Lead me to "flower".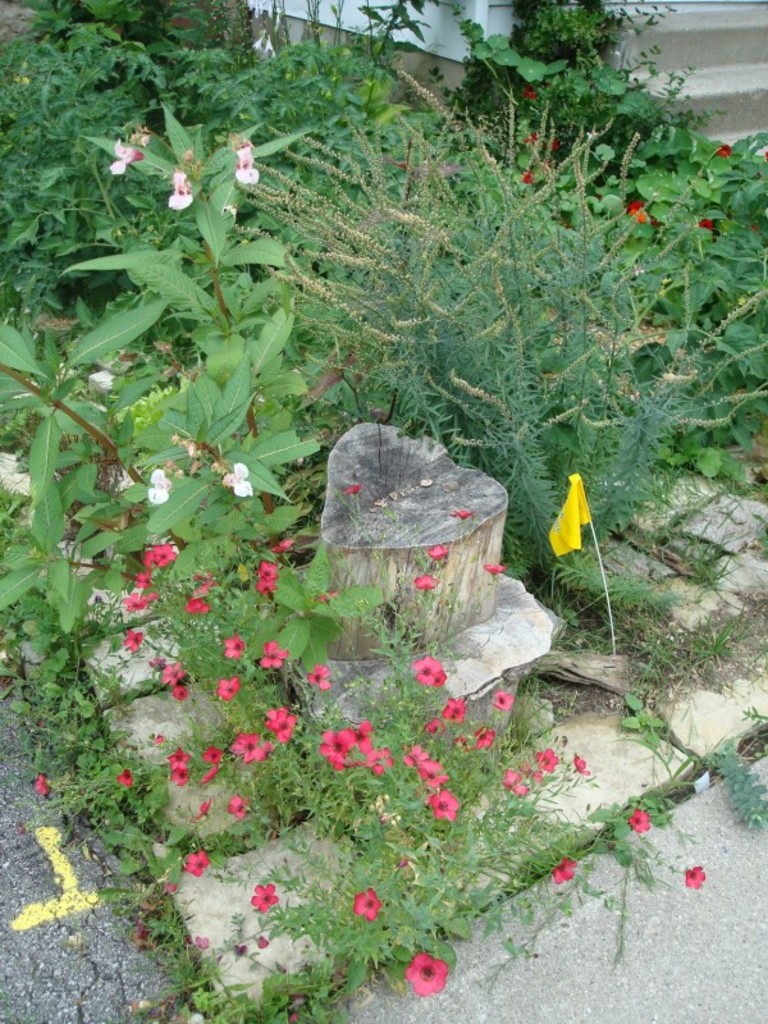
Lead to [left=265, top=540, right=291, bottom=554].
